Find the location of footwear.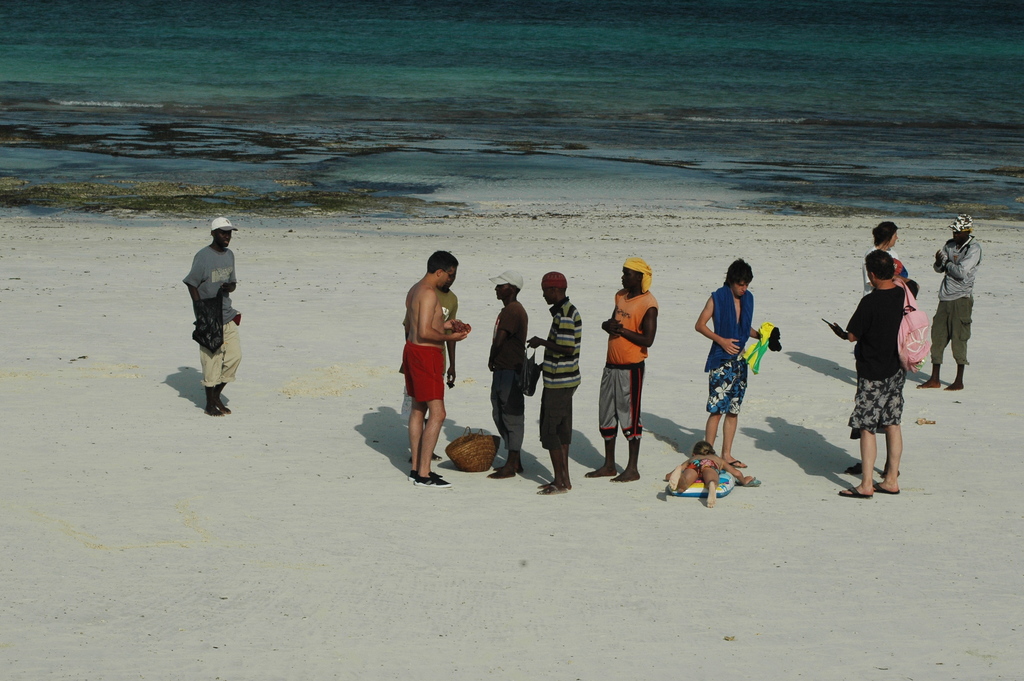
Location: 835:484:876:503.
